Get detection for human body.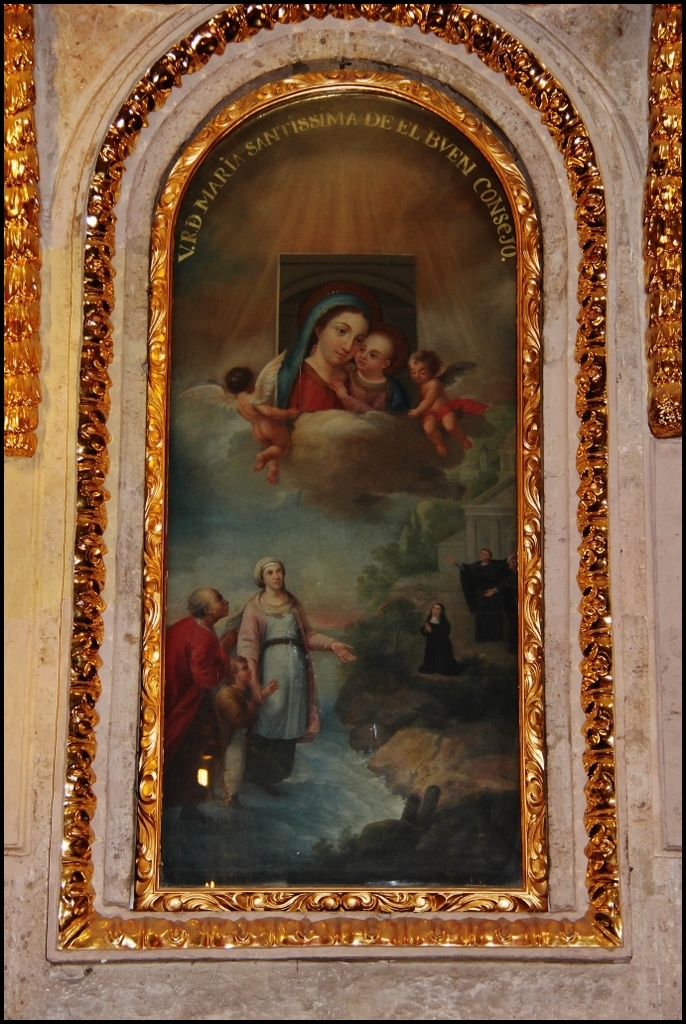
Detection: {"x1": 247, "y1": 297, "x2": 368, "y2": 439}.
